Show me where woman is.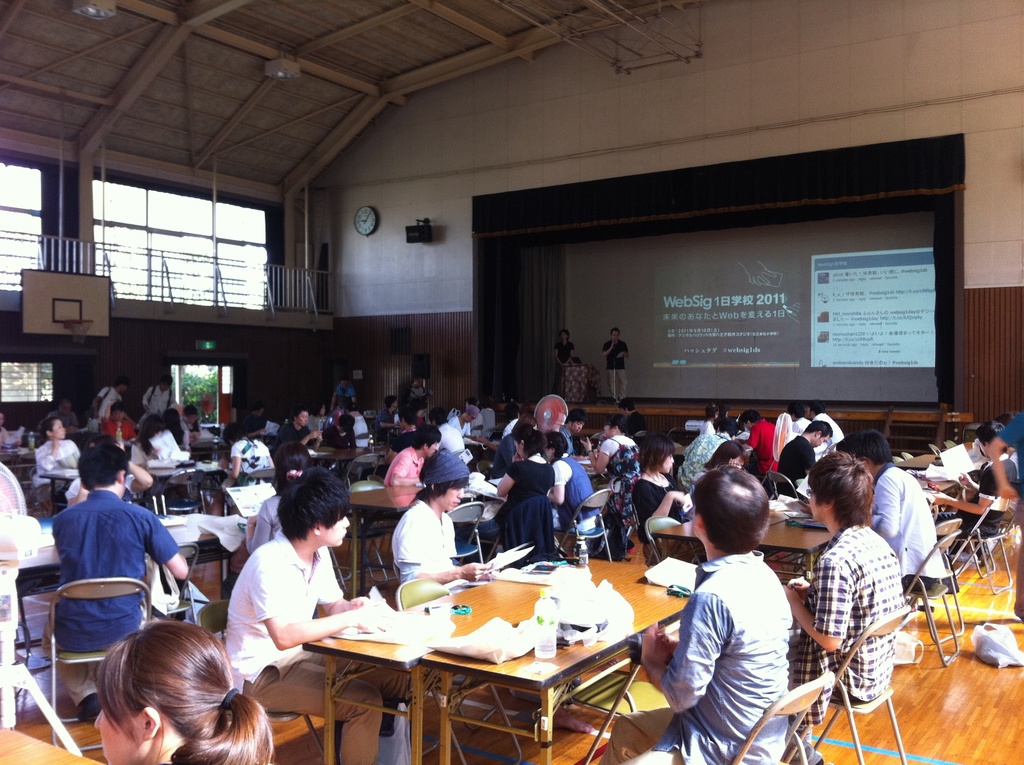
woman is at [x1=703, y1=399, x2=720, y2=437].
